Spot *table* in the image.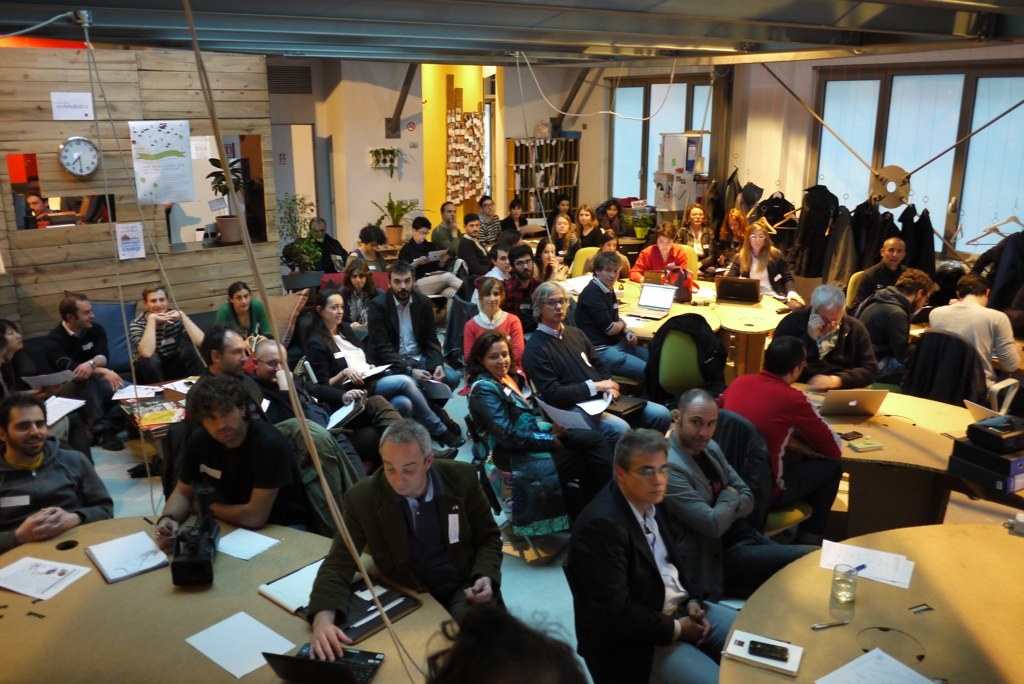
*table* found at {"left": 698, "top": 277, "right": 791, "bottom": 381}.
